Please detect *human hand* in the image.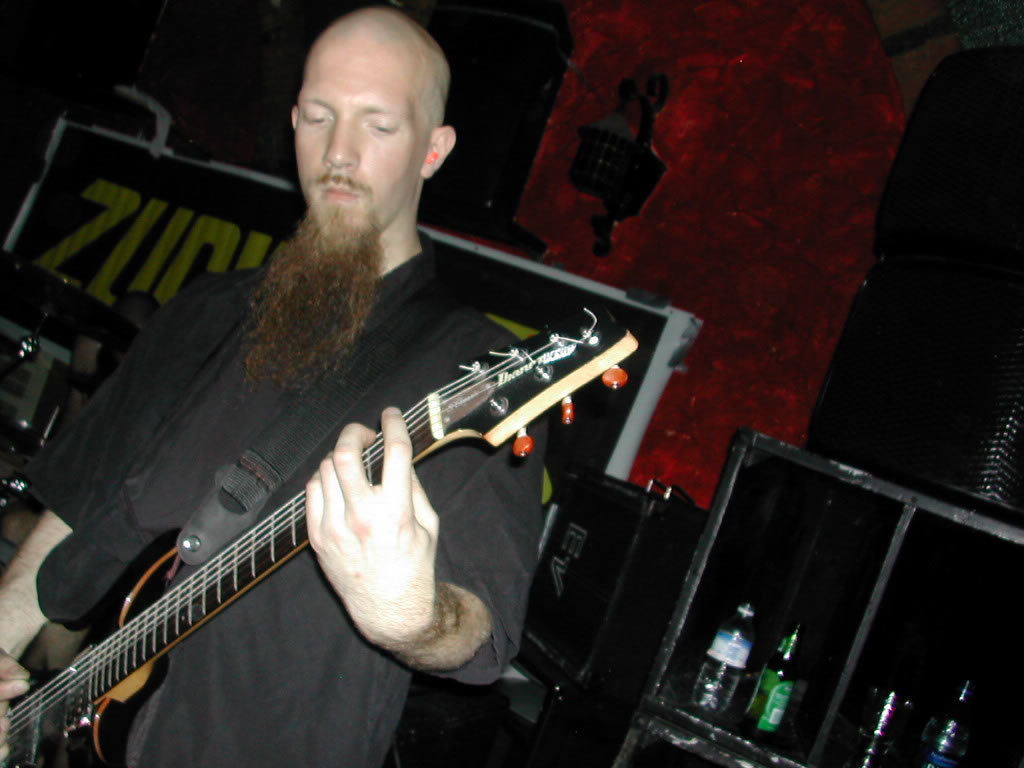
crop(286, 419, 459, 666).
